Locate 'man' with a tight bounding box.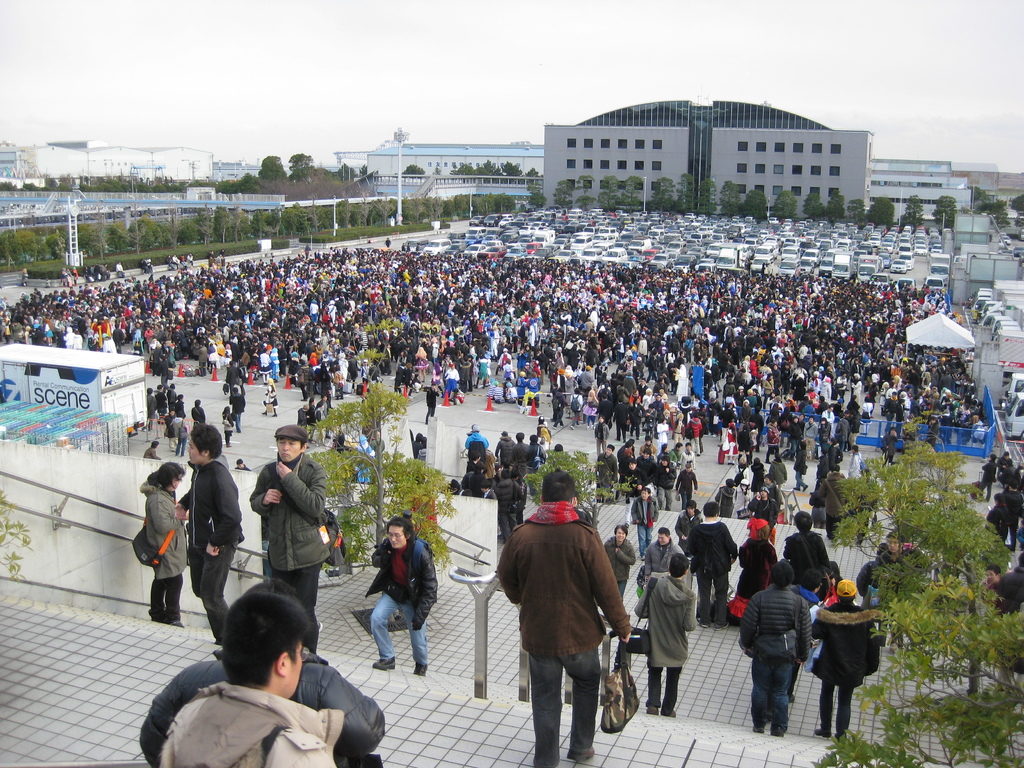
BBox(553, 444, 564, 452).
